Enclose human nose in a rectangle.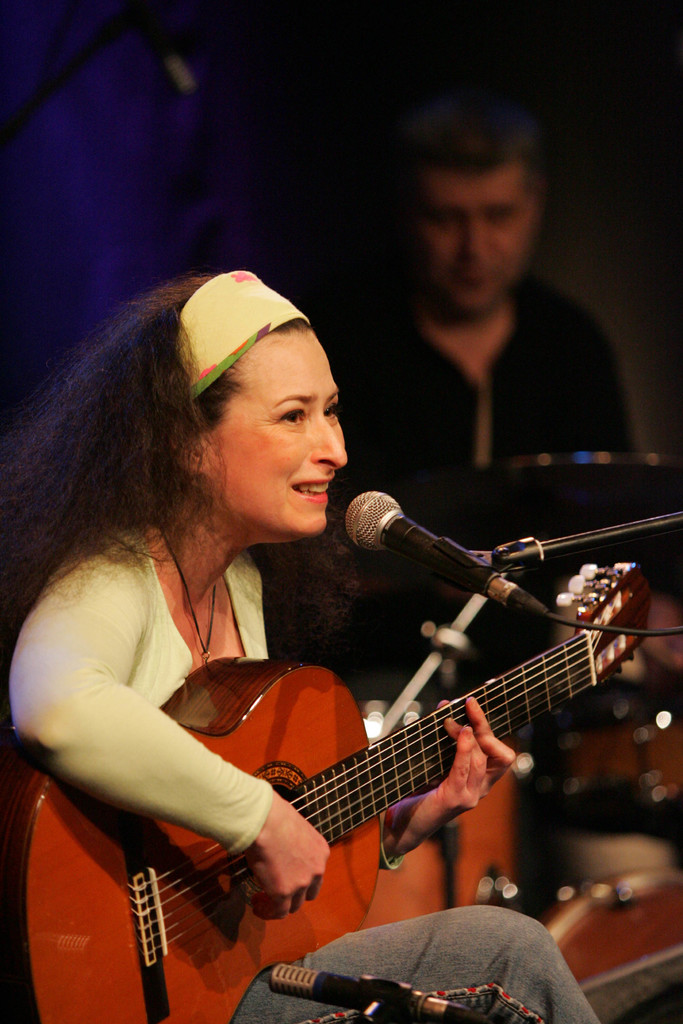
x1=313, y1=409, x2=345, y2=470.
